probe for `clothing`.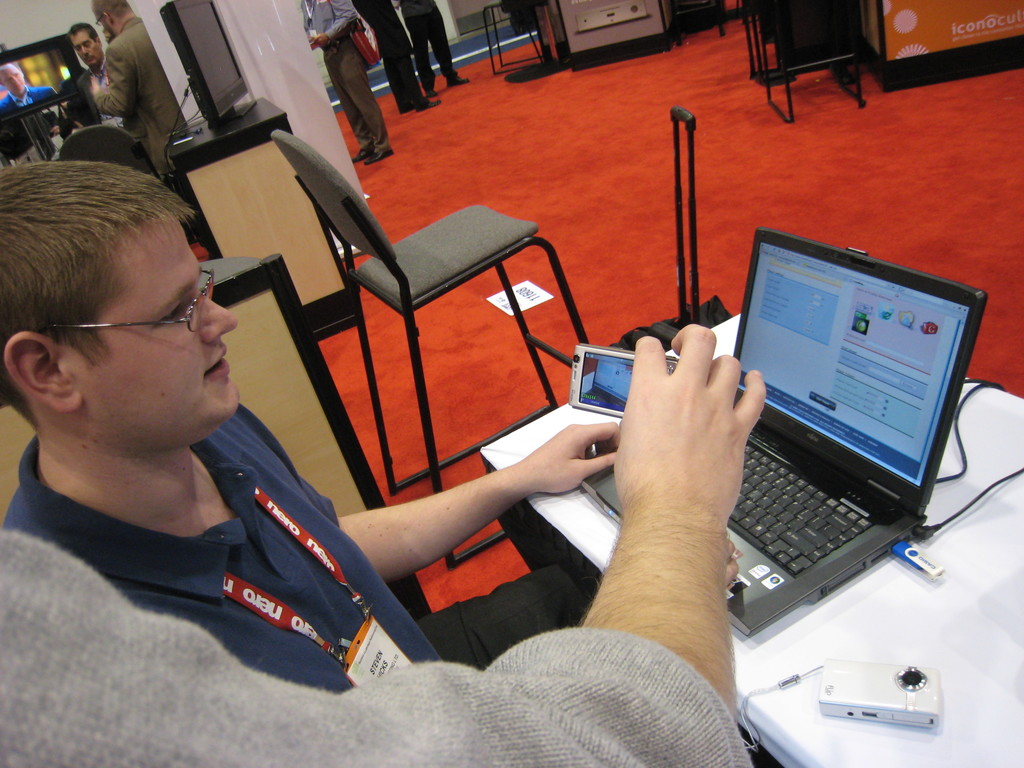
Probe result: 76 56 117 129.
